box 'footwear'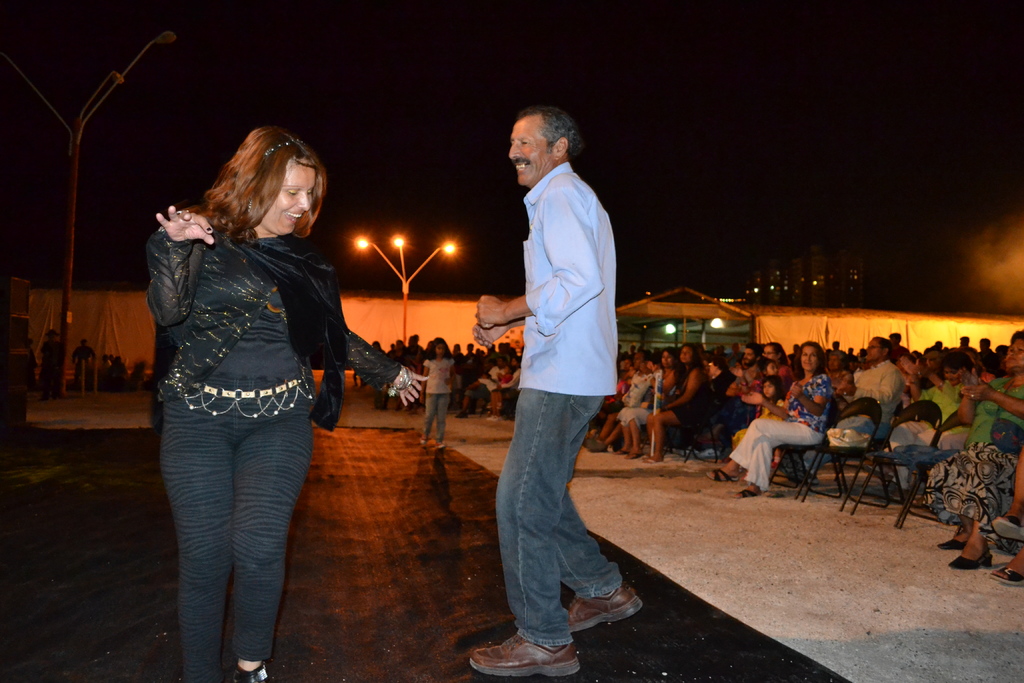
991 514 1023 543
